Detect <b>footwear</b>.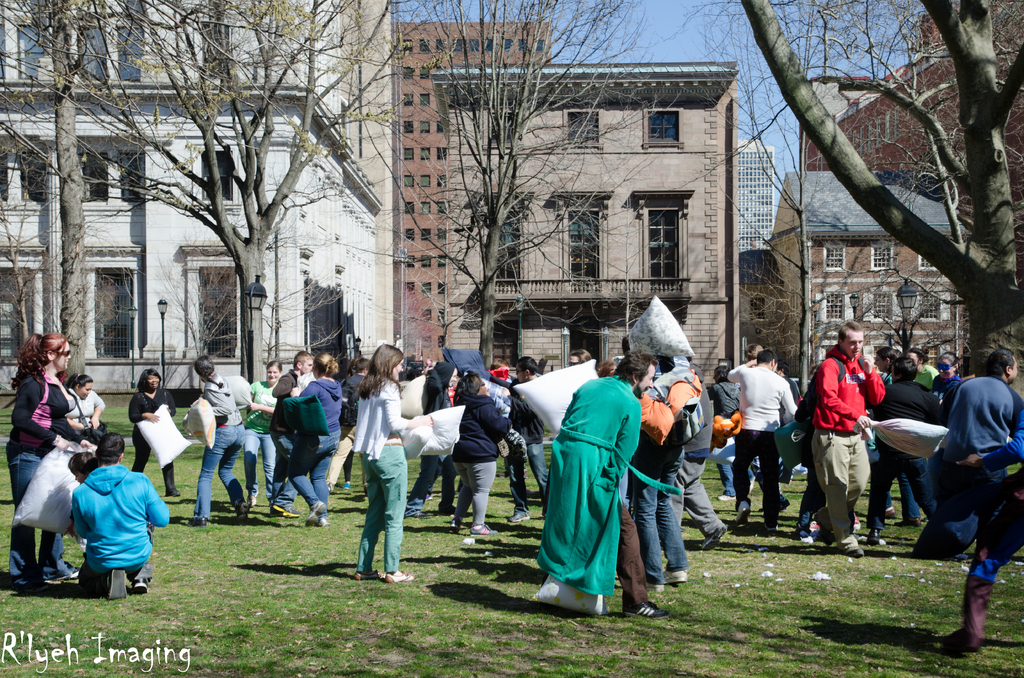
Detected at crop(273, 504, 299, 519).
